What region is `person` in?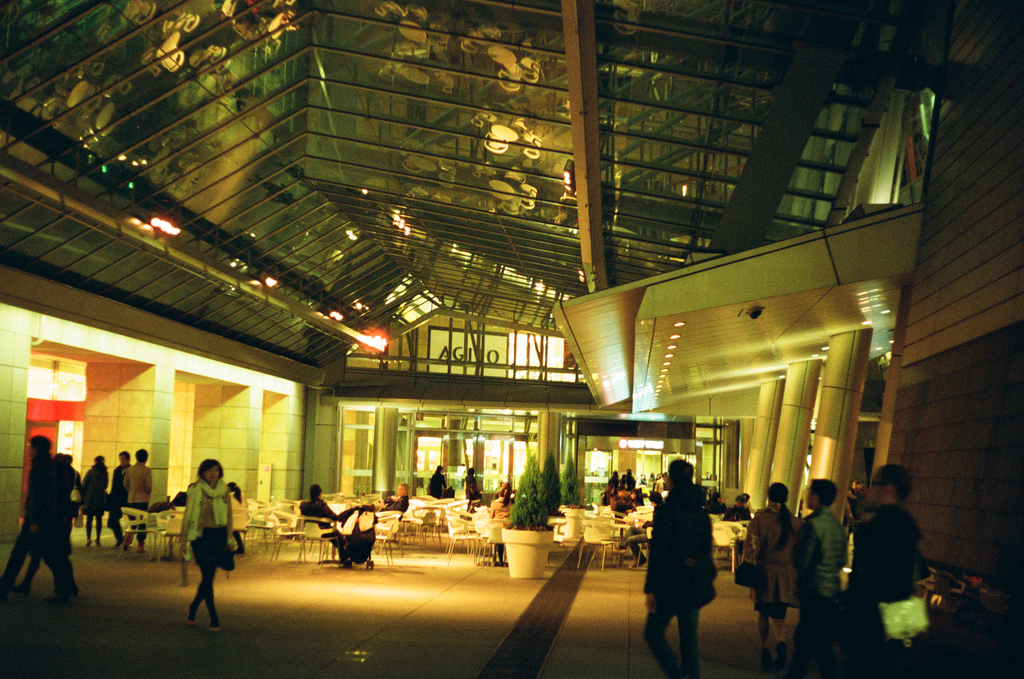
box=[295, 485, 342, 536].
